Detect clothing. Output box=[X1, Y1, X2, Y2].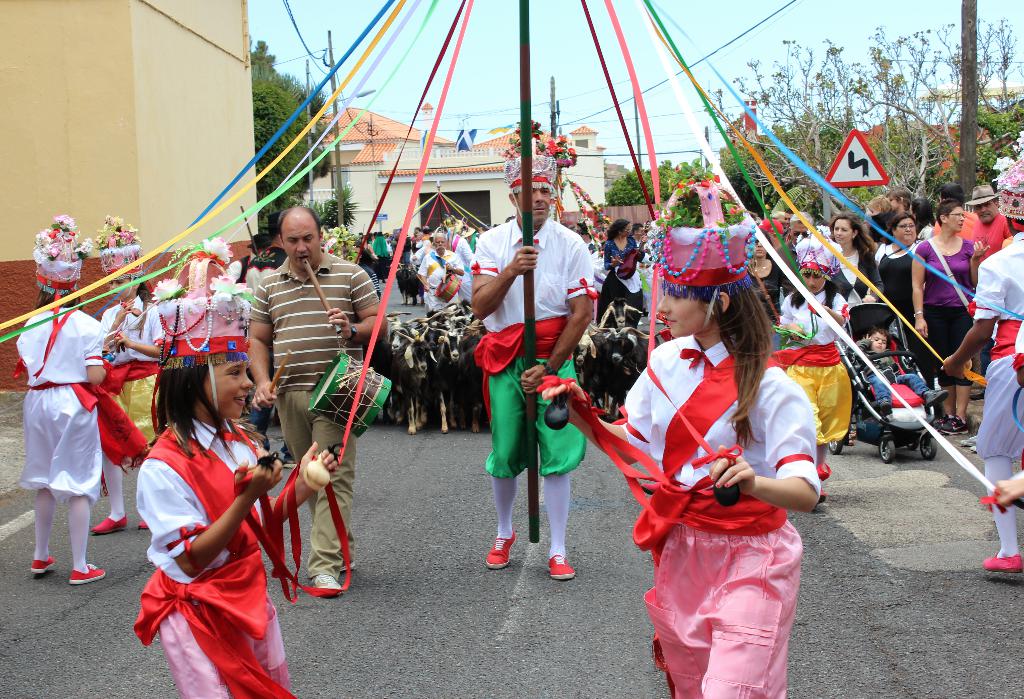
box=[368, 234, 390, 260].
